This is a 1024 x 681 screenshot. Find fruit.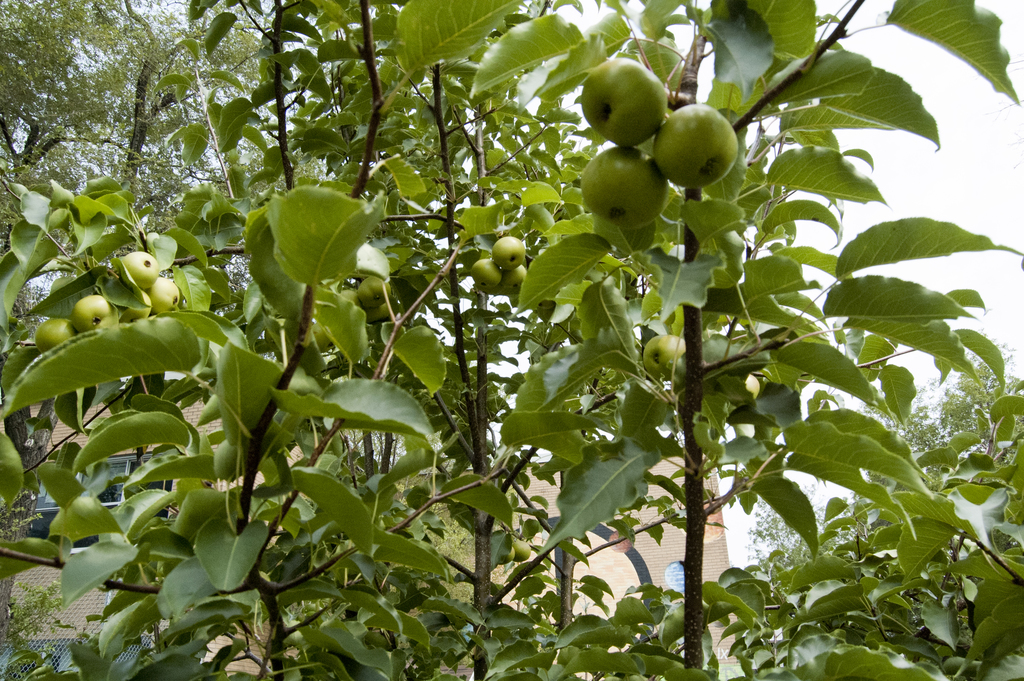
Bounding box: bbox=[470, 255, 502, 290].
